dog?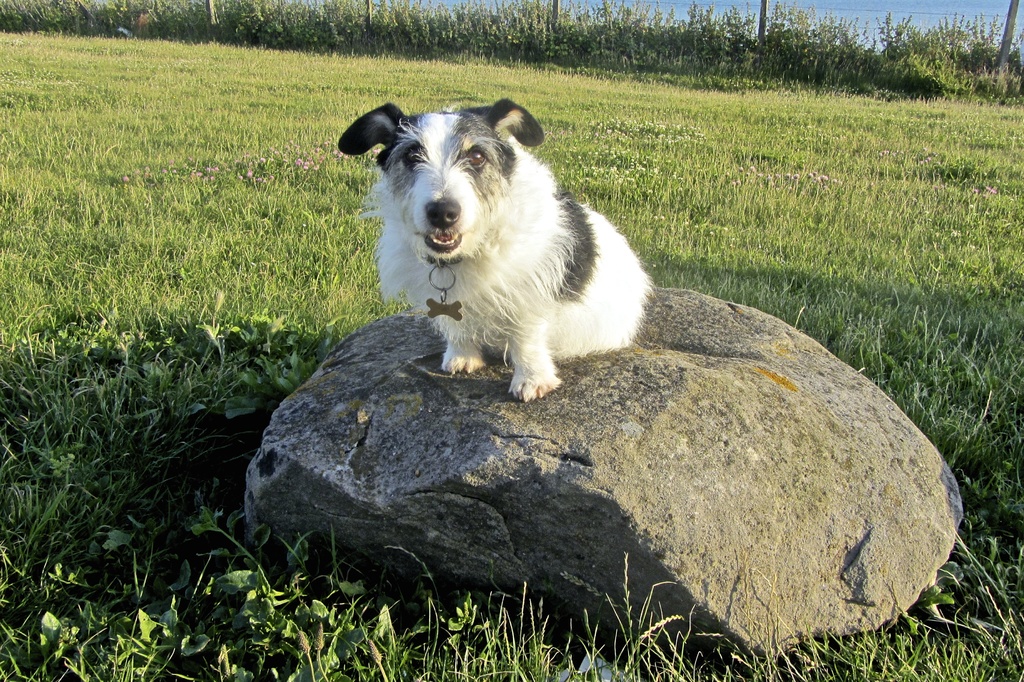
Rect(335, 93, 655, 403)
